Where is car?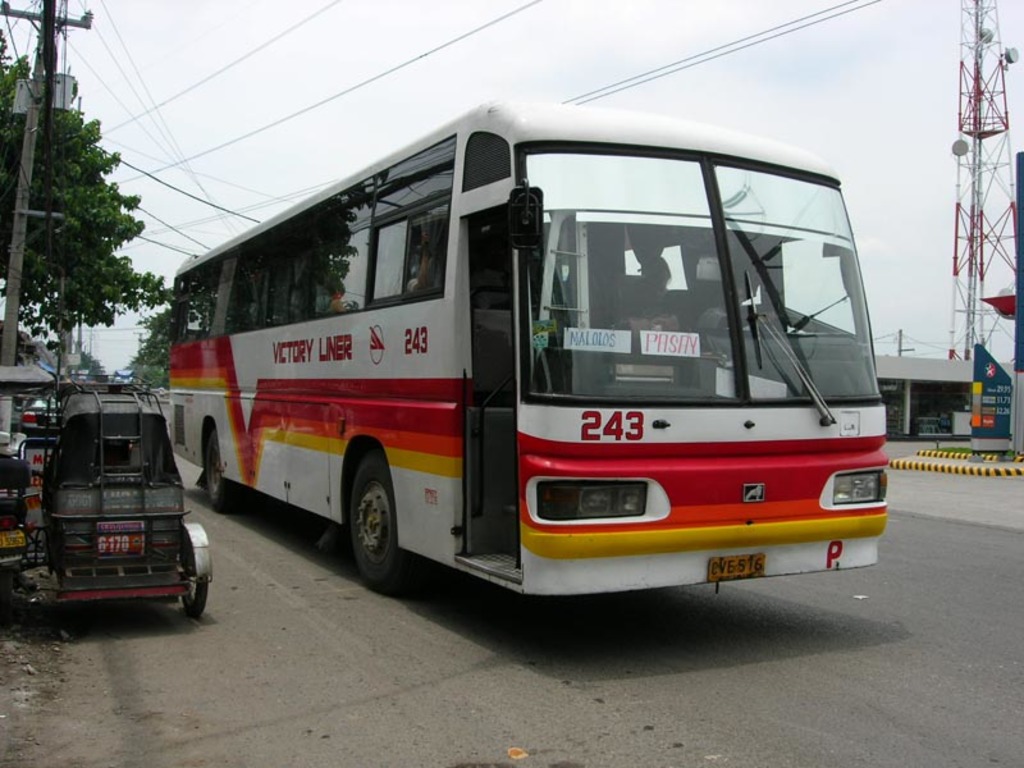
(left=17, top=396, right=61, bottom=438).
